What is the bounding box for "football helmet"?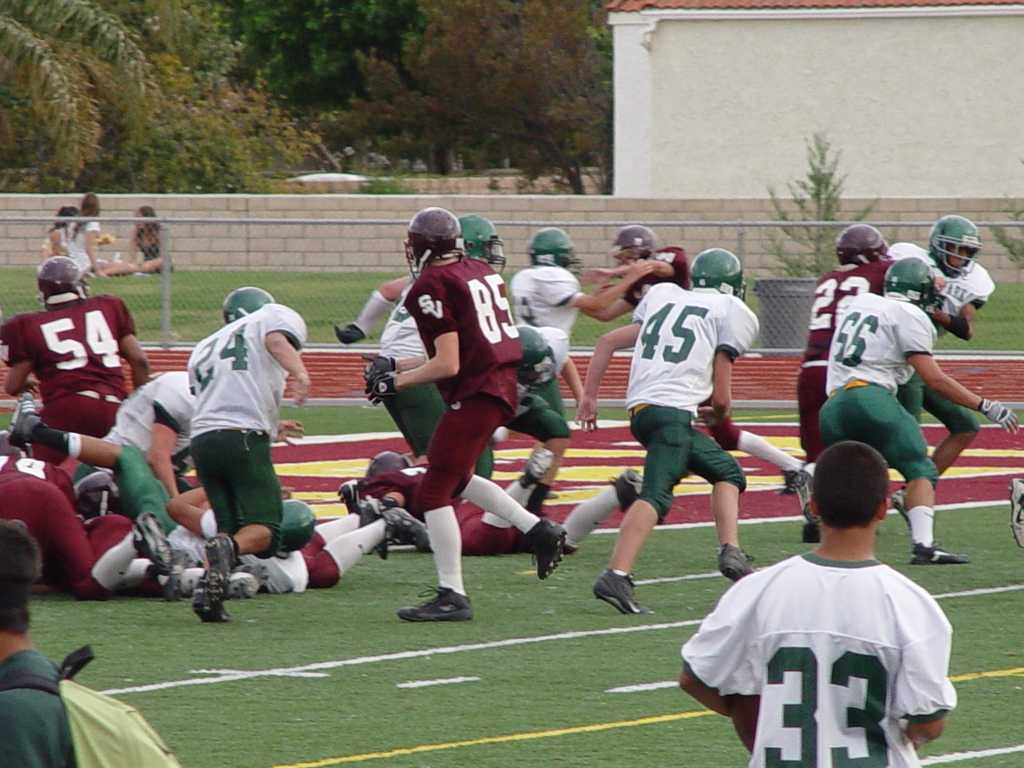
(401, 202, 464, 287).
